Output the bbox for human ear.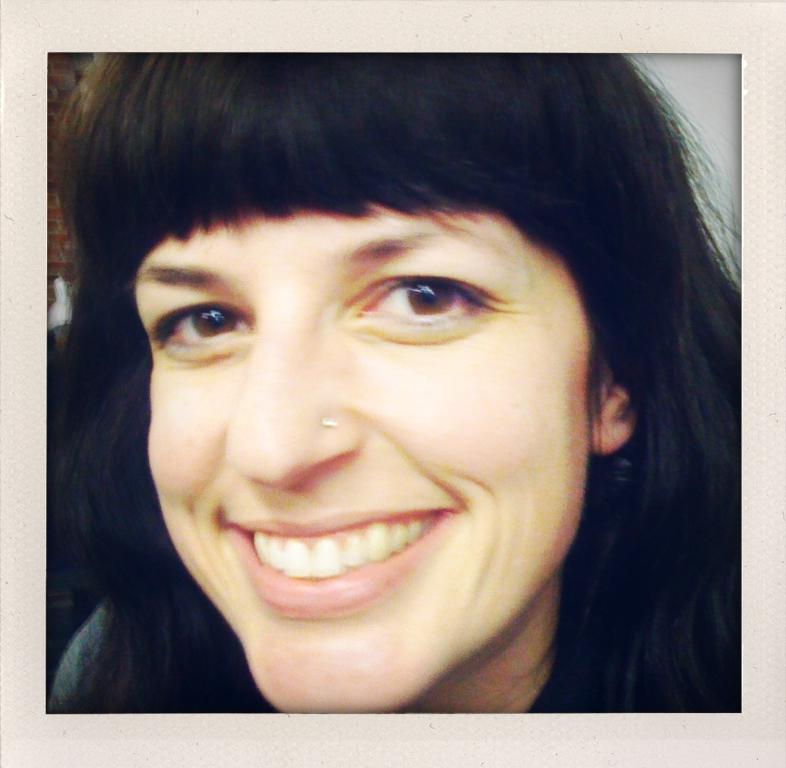
(x1=590, y1=361, x2=637, y2=454).
